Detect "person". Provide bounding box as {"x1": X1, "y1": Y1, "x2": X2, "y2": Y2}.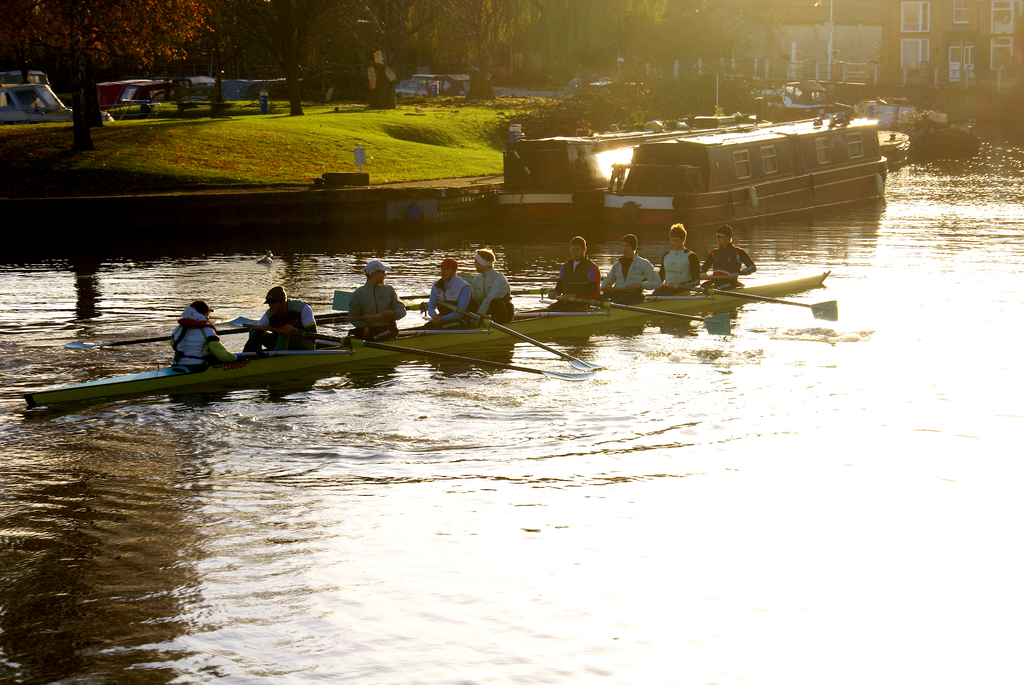
{"x1": 467, "y1": 243, "x2": 509, "y2": 322}.
